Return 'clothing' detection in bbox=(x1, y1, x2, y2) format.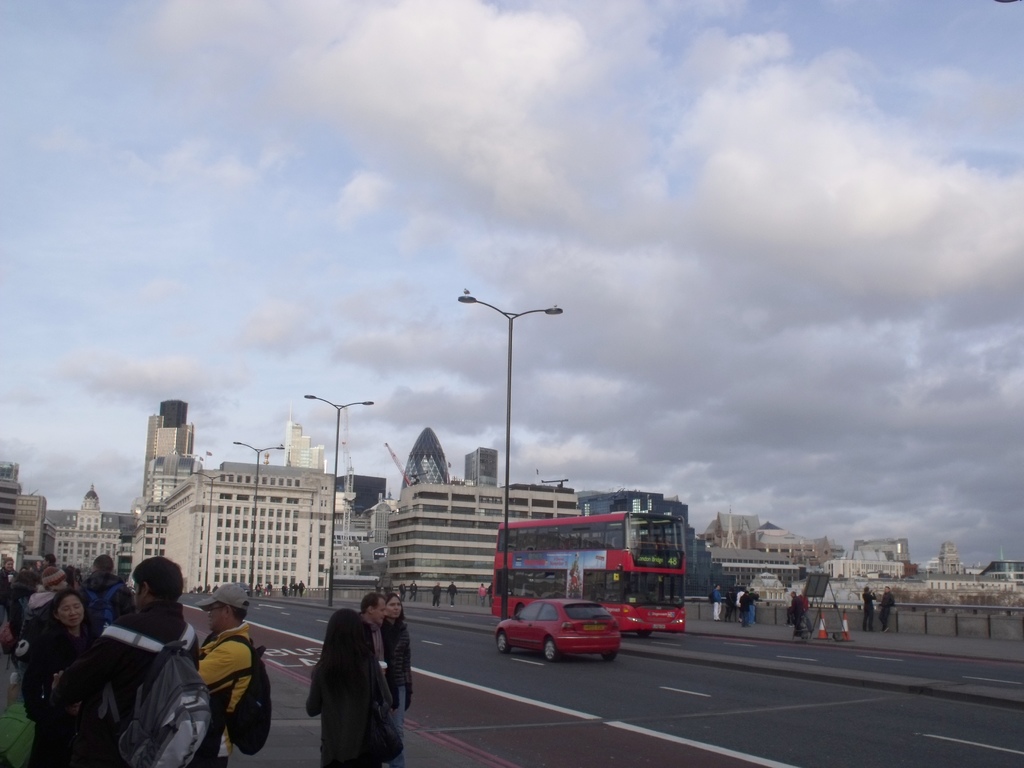
bbox=(76, 566, 124, 626).
